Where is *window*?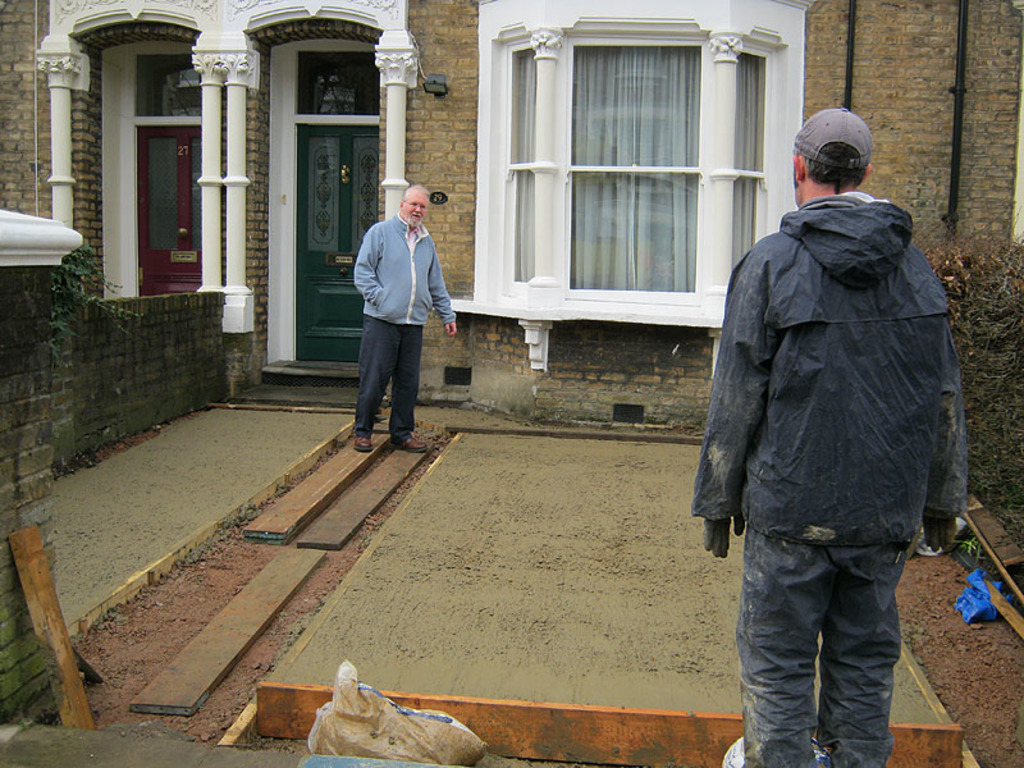
Rect(479, 12, 771, 305).
